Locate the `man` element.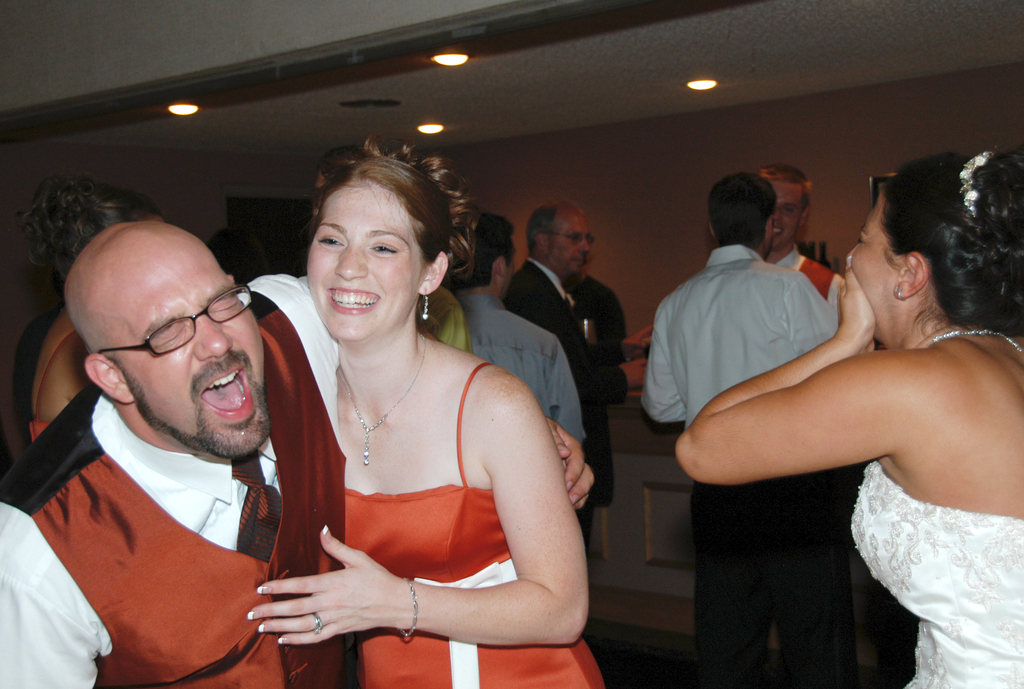
Element bbox: crop(440, 203, 593, 462).
